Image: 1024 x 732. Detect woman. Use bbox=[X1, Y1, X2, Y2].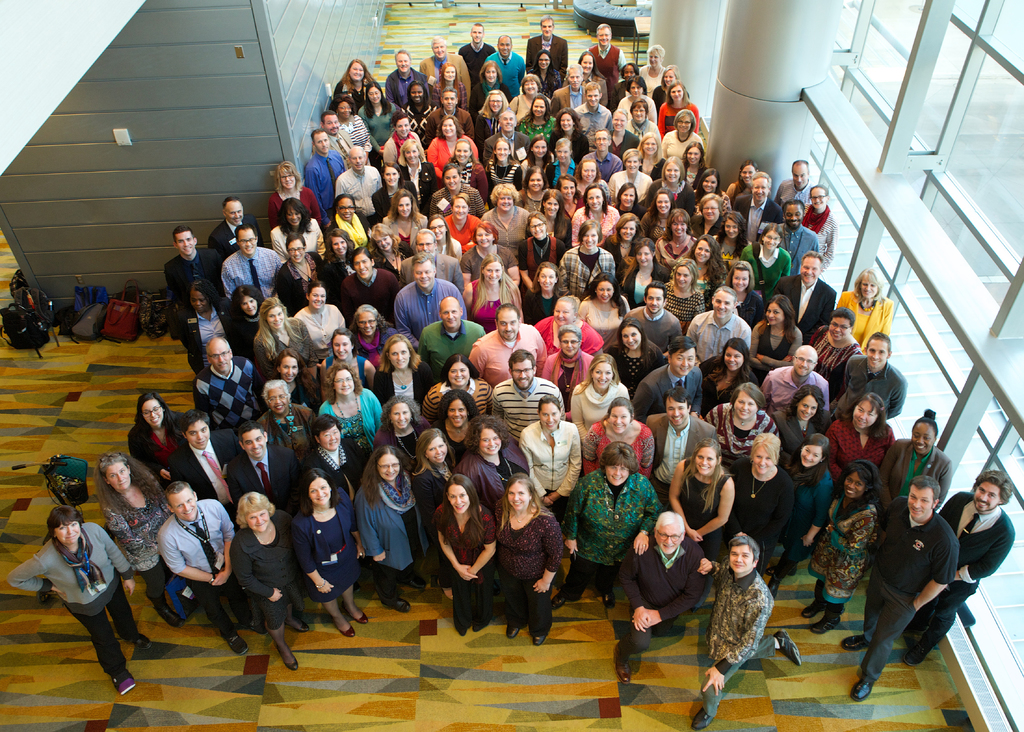
bbox=[474, 469, 568, 650].
